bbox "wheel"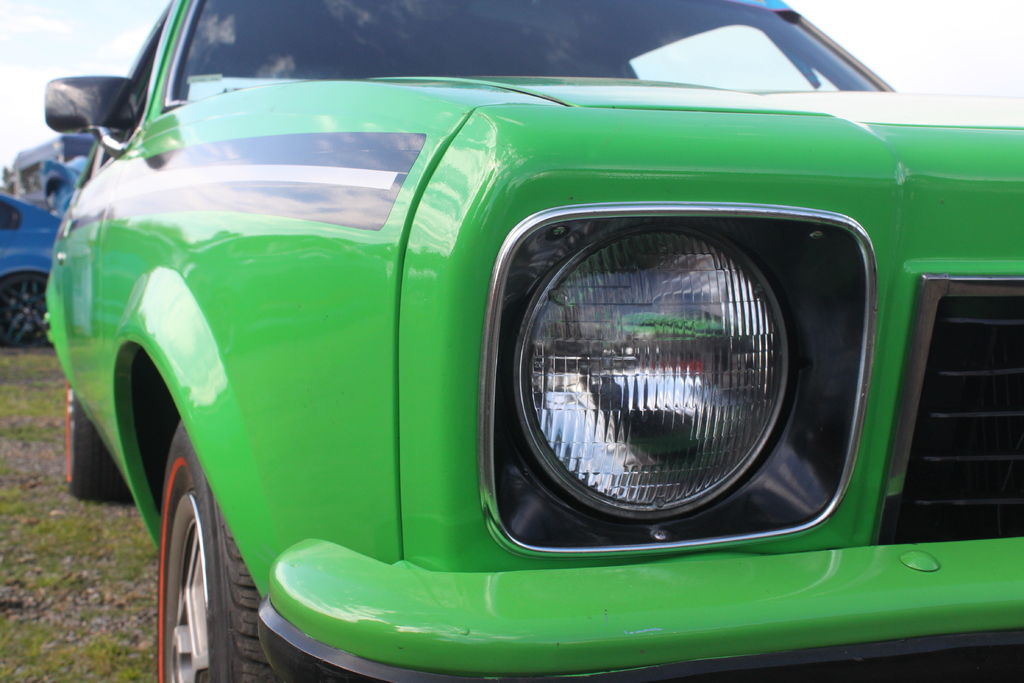
{"left": 125, "top": 407, "right": 272, "bottom": 682}
